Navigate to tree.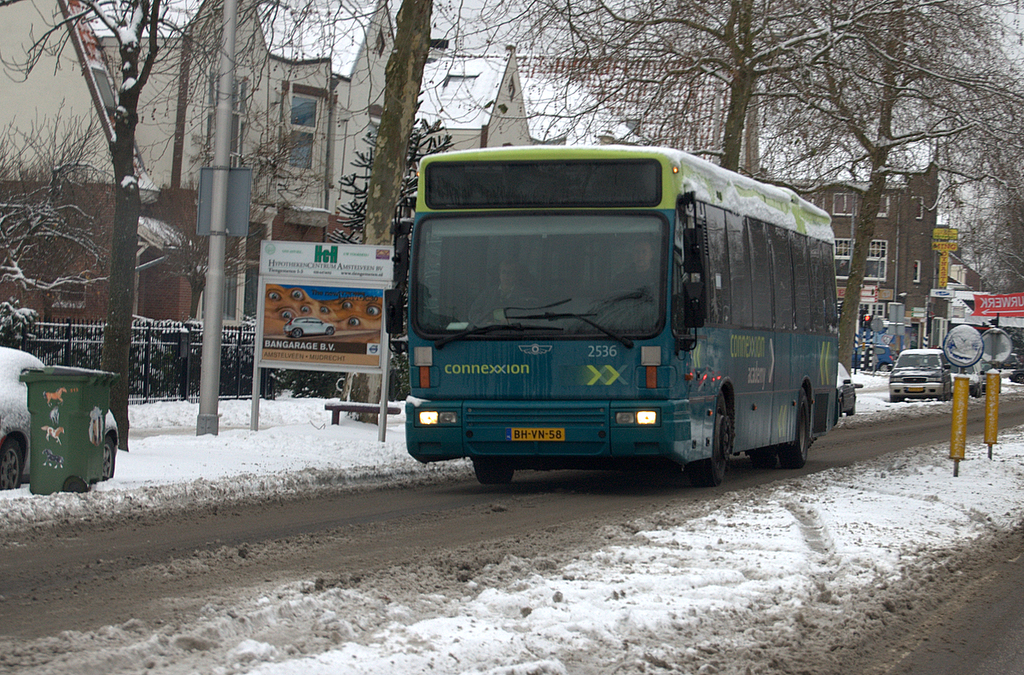
Navigation target: region(26, 26, 230, 414).
